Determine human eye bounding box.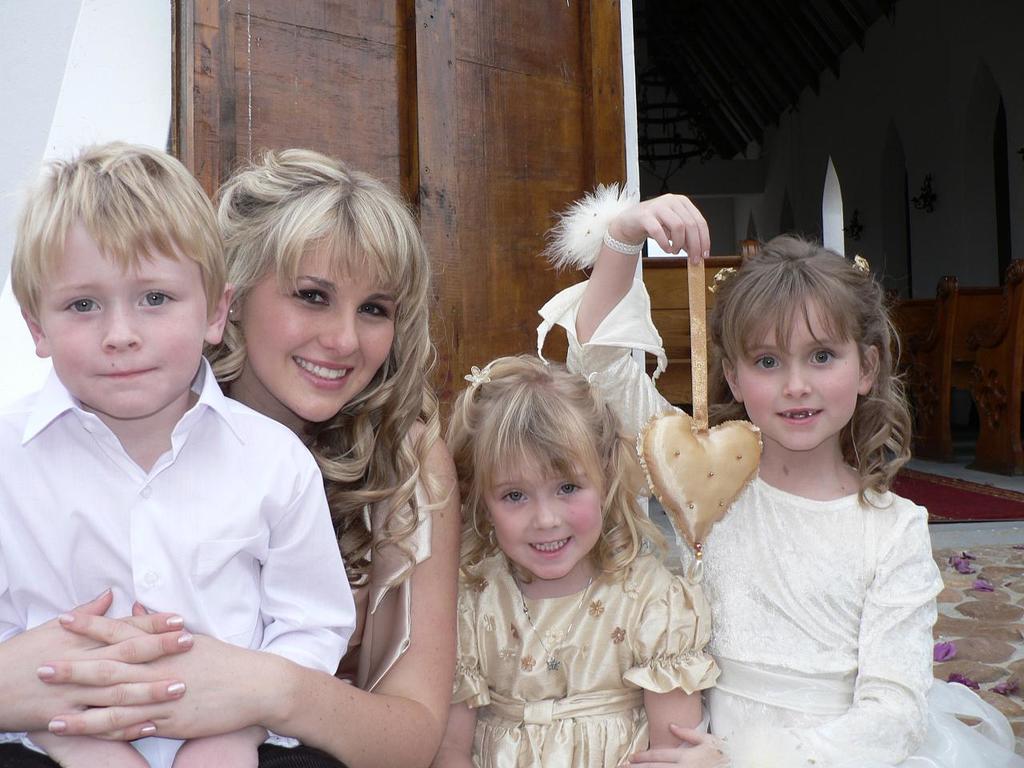
Determined: <region>554, 480, 585, 498</region>.
